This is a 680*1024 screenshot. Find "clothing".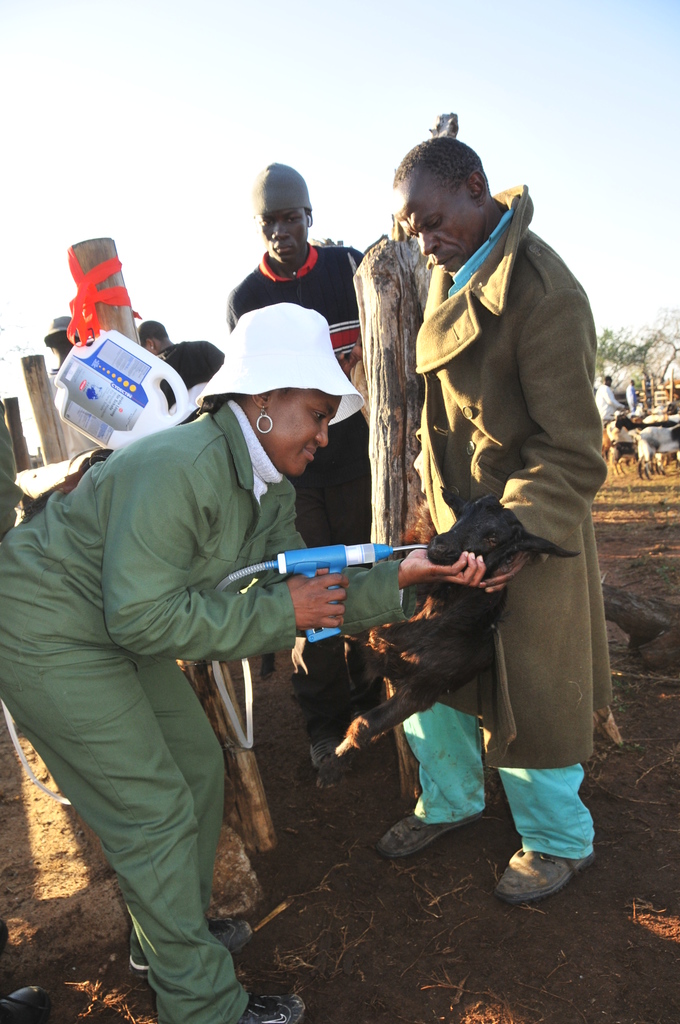
Bounding box: region(225, 241, 370, 548).
